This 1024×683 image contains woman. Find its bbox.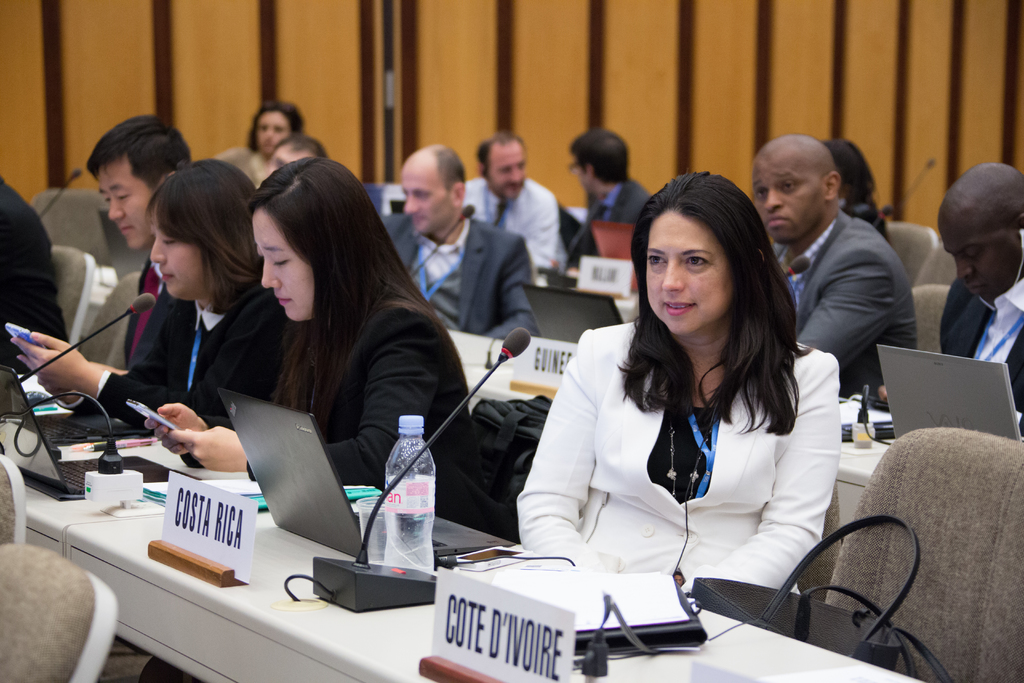
{"left": 216, "top": 99, "right": 304, "bottom": 187}.
